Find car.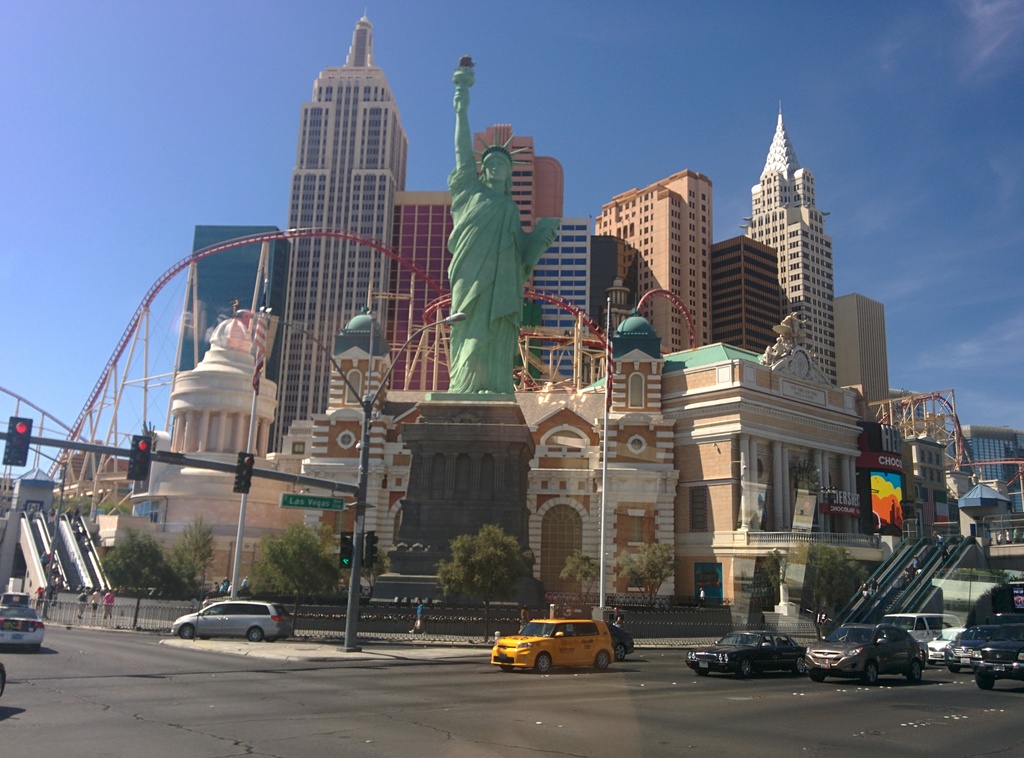
[489,613,615,668].
